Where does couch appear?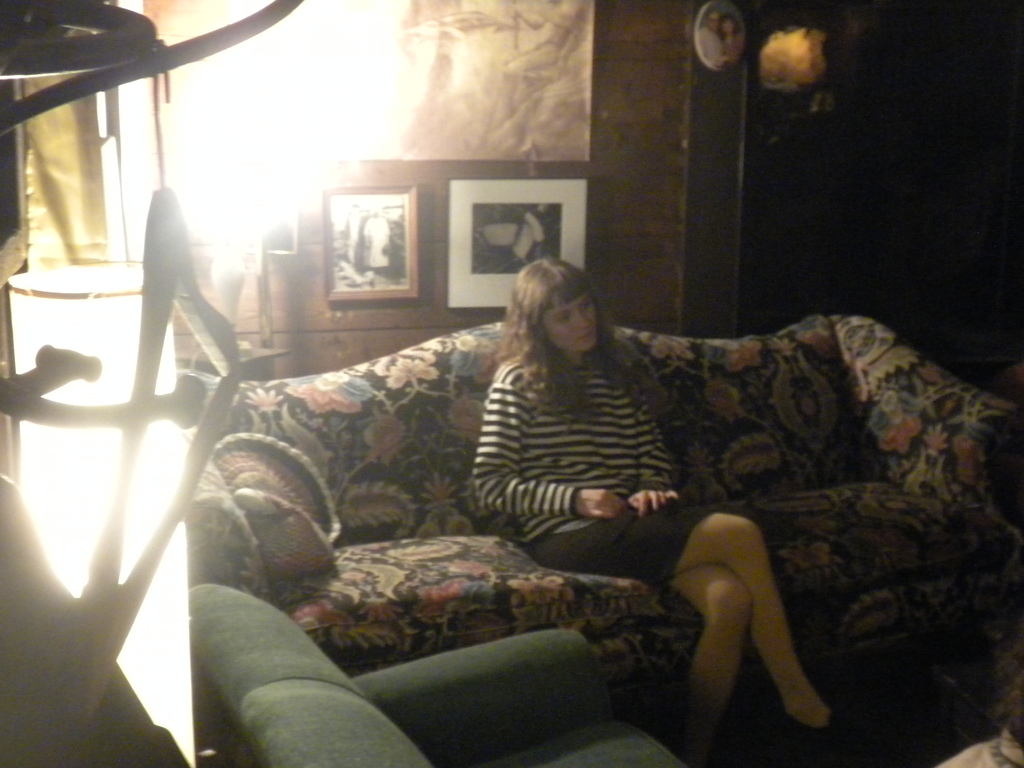
Appears at 101/244/1023/764.
